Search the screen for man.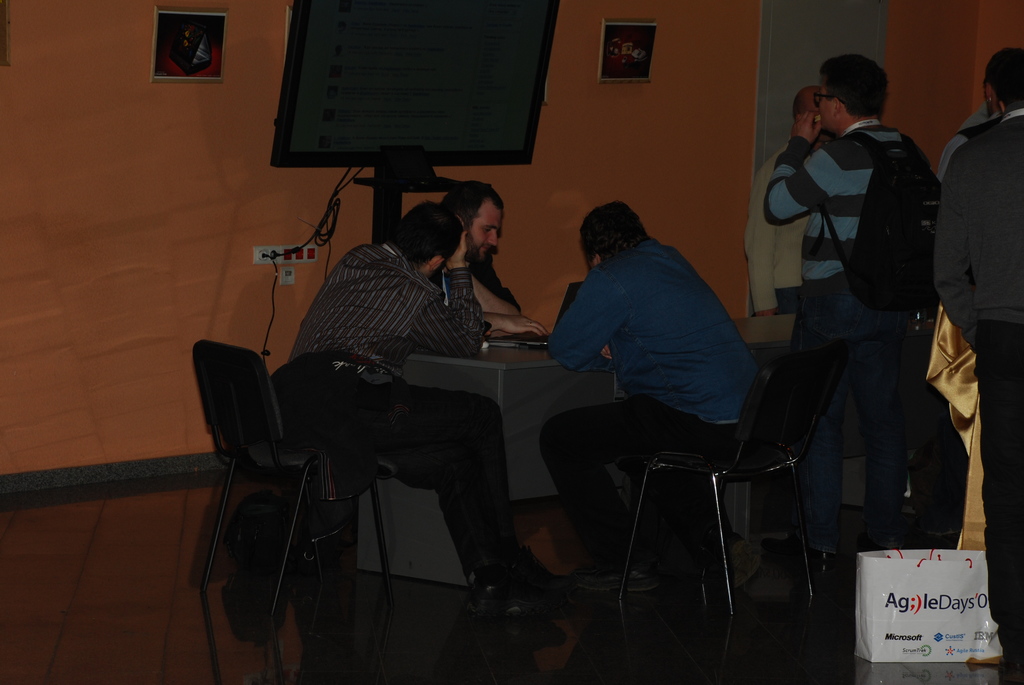
Found at l=546, t=200, r=758, b=593.
